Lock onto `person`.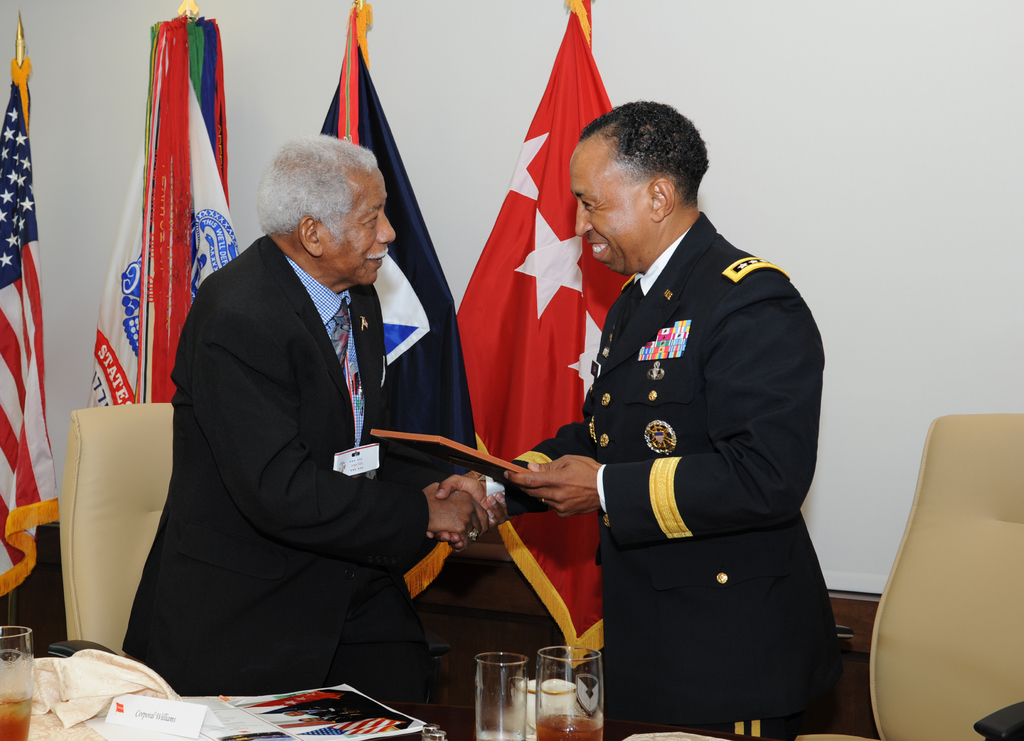
Locked: box=[435, 97, 845, 740].
